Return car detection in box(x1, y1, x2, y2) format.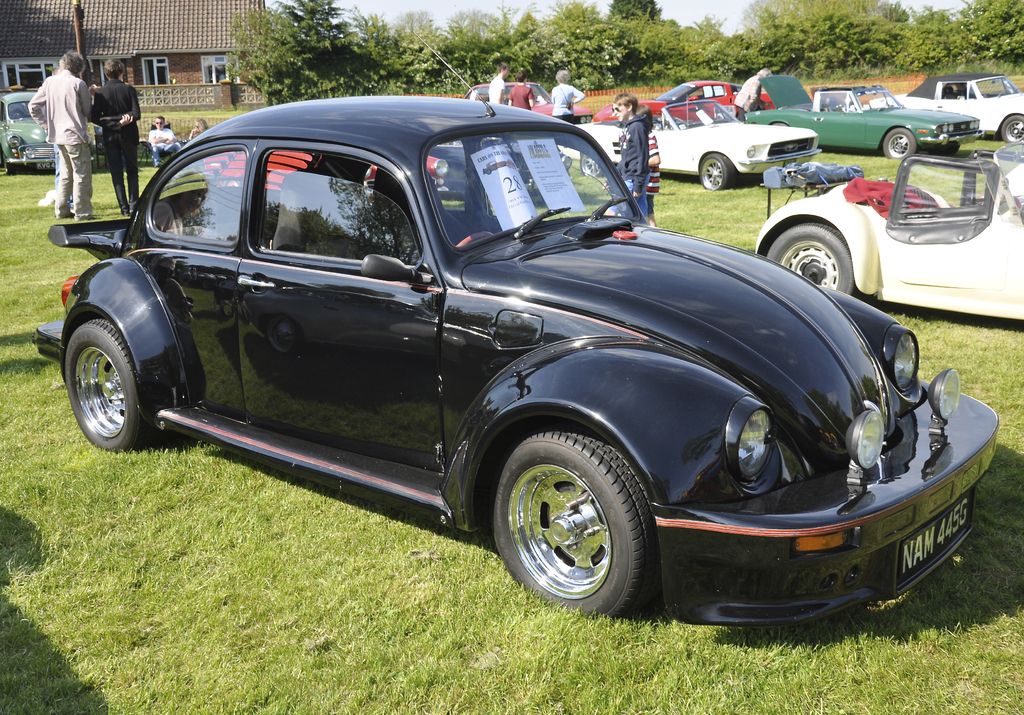
box(58, 106, 970, 632).
